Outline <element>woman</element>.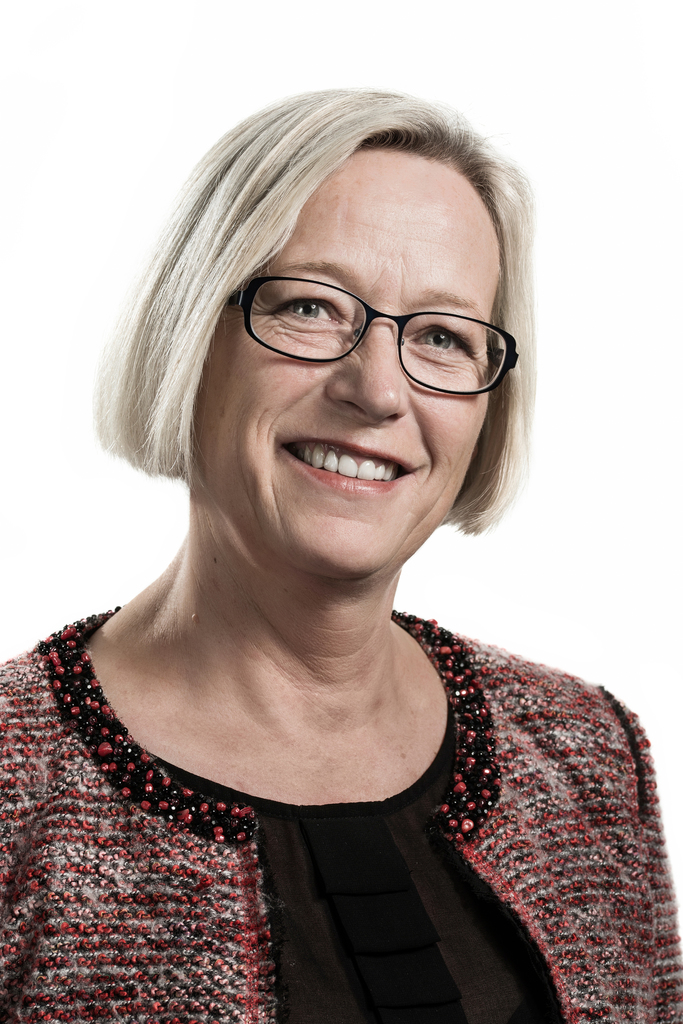
Outline: <box>4,80,664,1005</box>.
